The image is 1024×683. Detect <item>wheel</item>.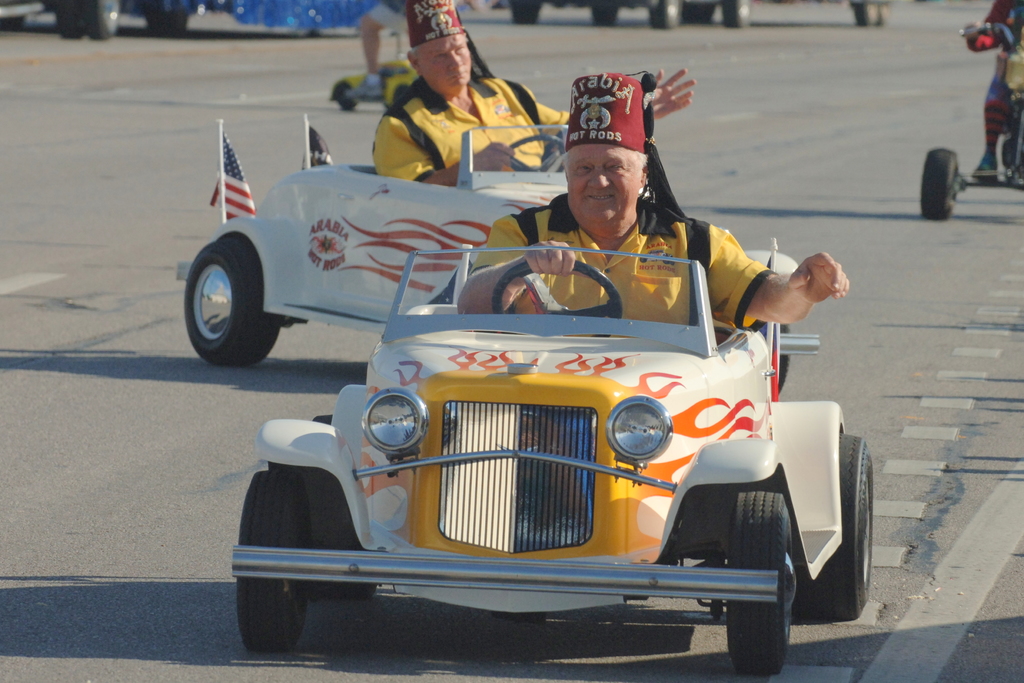
Detection: bbox=[501, 133, 566, 172].
